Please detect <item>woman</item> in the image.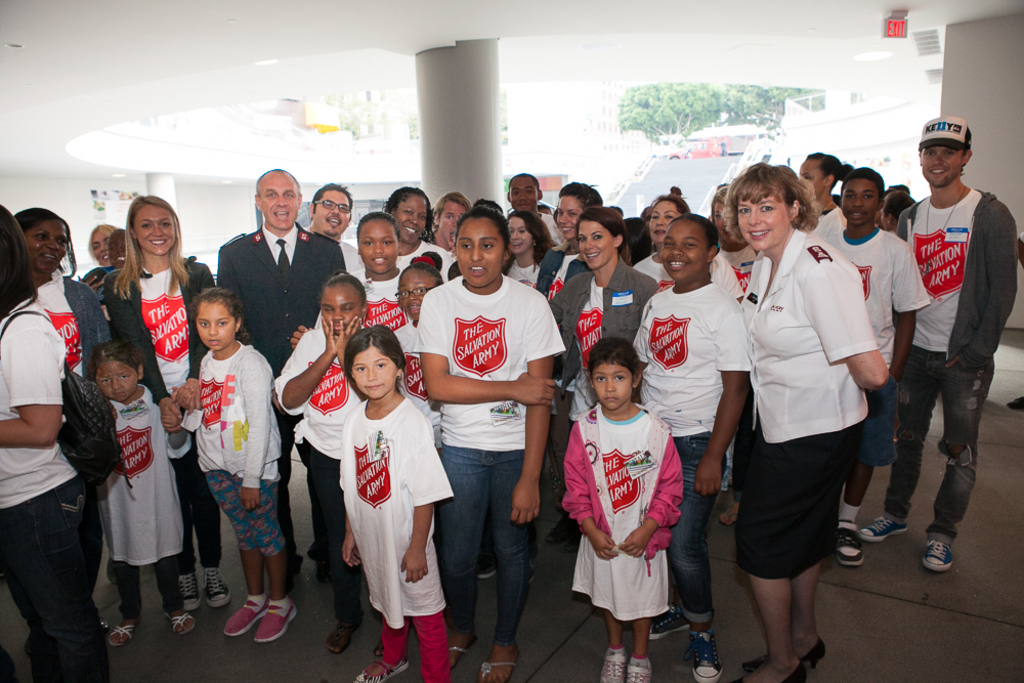
(x1=110, y1=191, x2=215, y2=610).
